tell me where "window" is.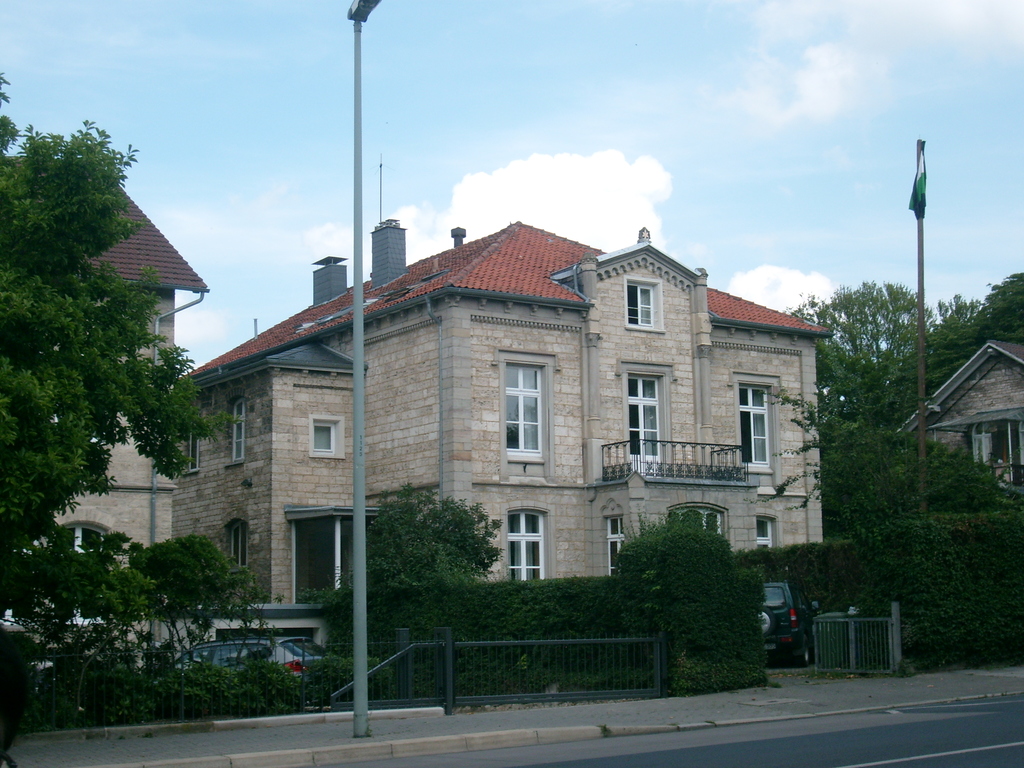
"window" is at x1=664, y1=498, x2=735, y2=532.
